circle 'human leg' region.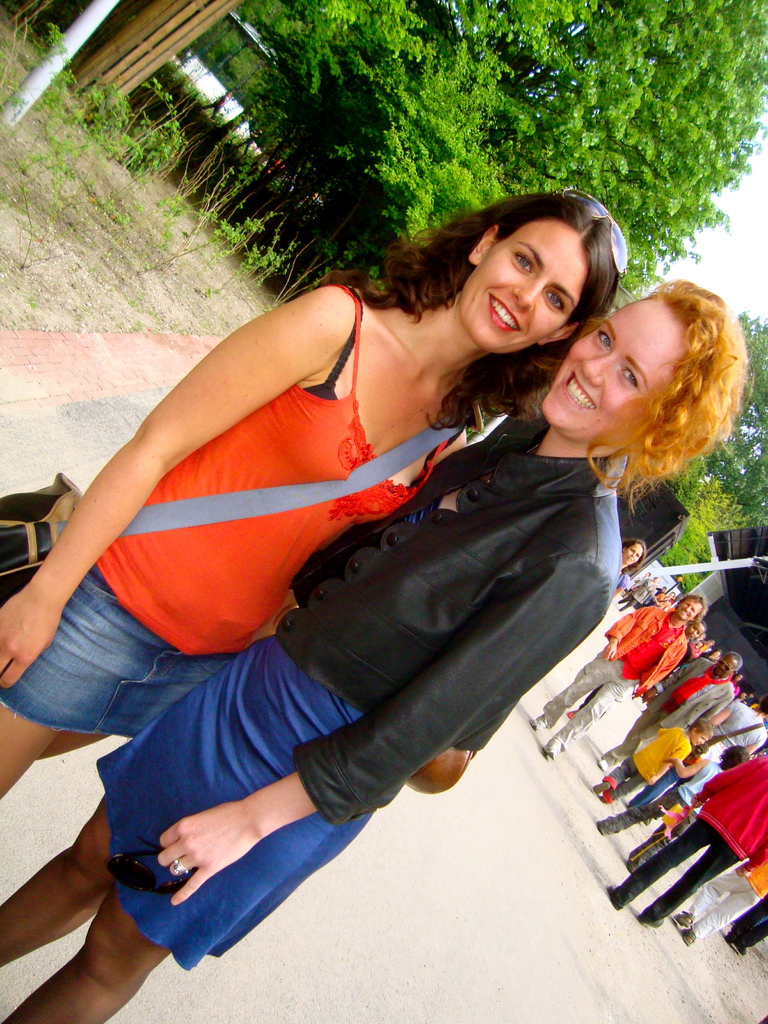
Region: [644, 836, 730, 923].
